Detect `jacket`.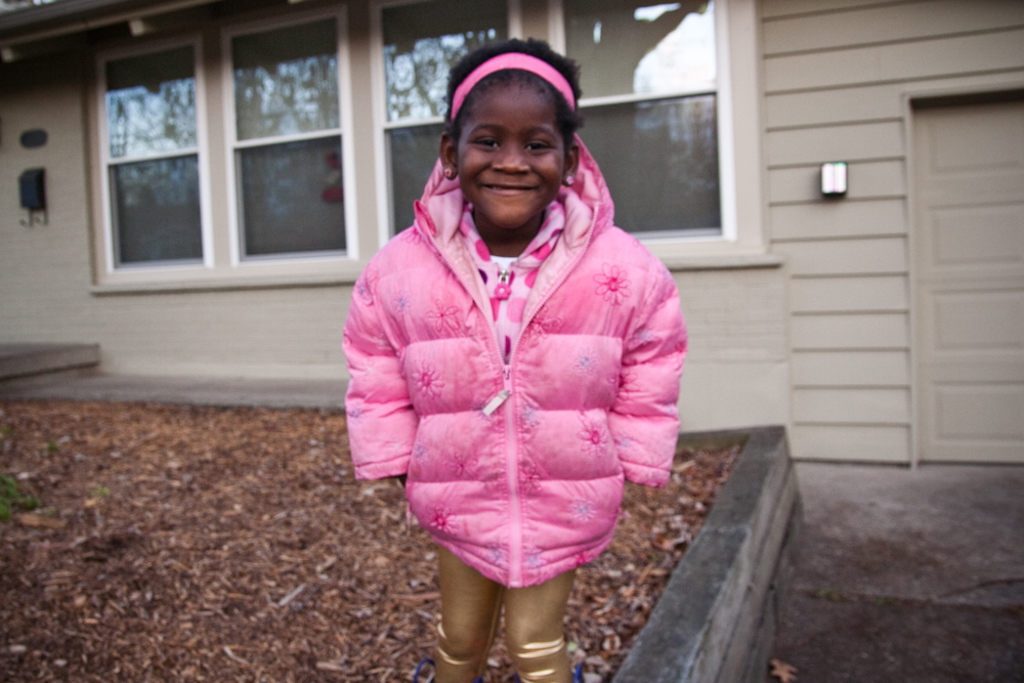
Detected at 337,131,692,590.
